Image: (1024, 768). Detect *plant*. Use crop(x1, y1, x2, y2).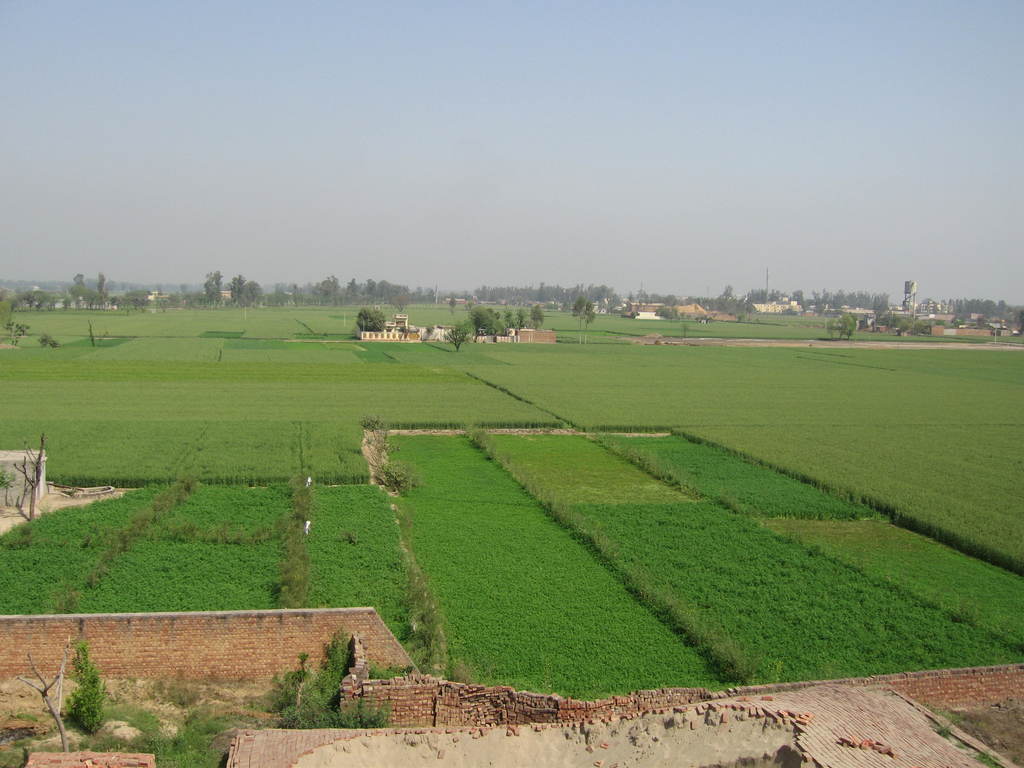
crop(0, 701, 239, 767).
